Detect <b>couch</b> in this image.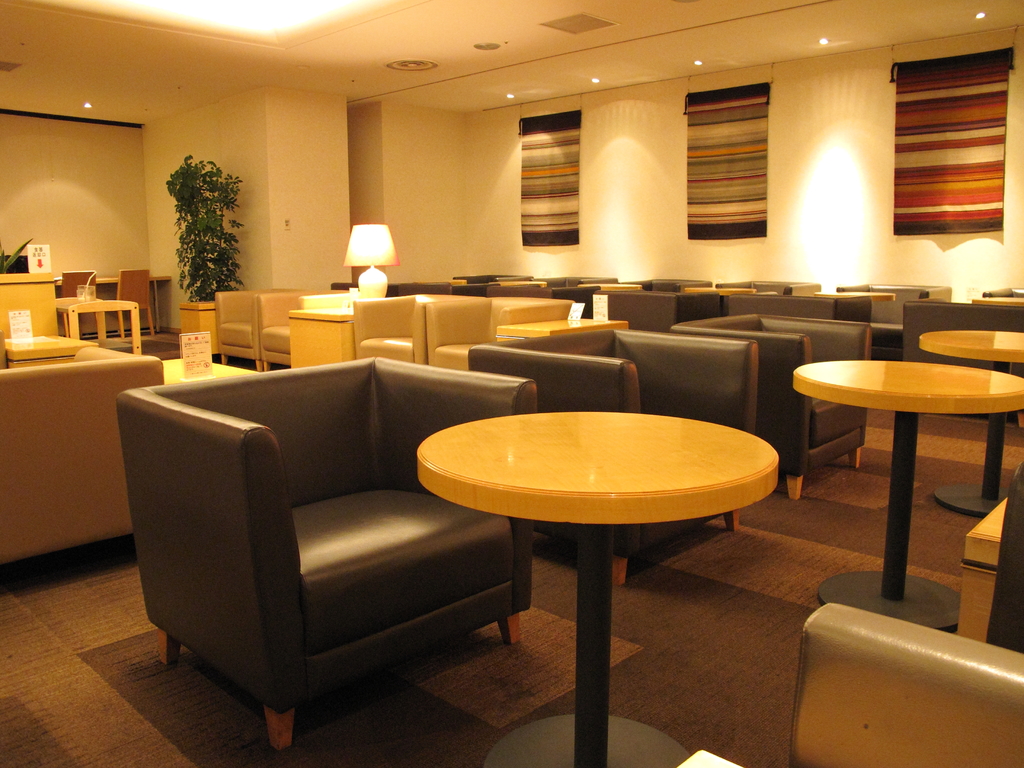
Detection: detection(902, 296, 1023, 420).
